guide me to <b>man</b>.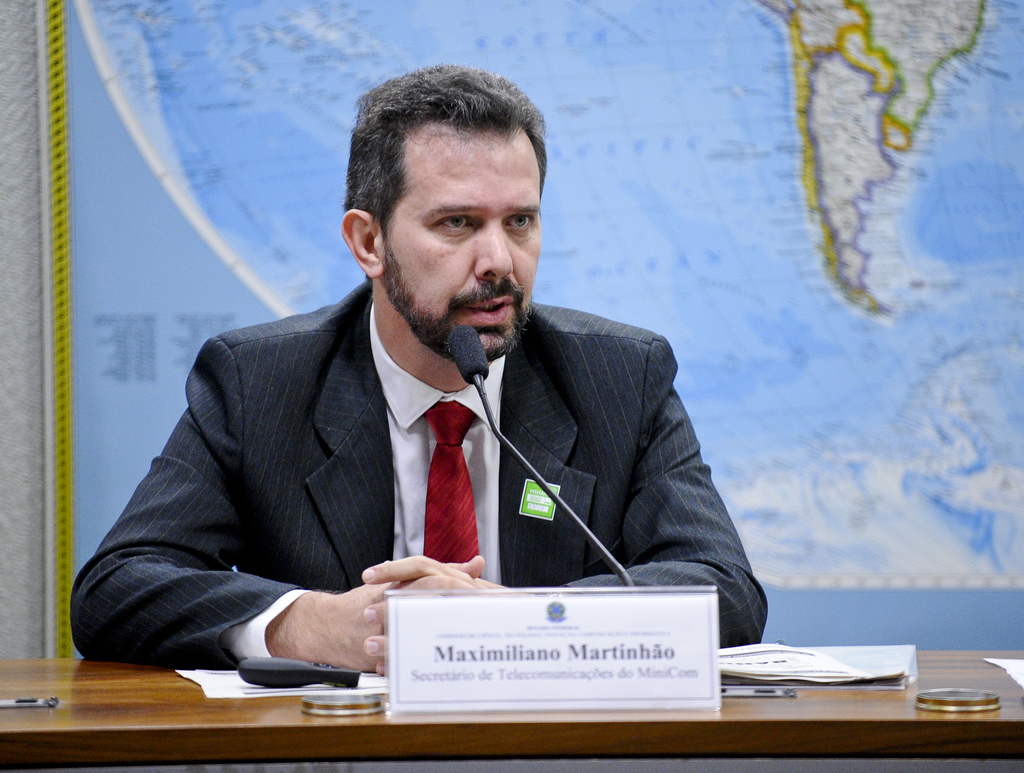
Guidance: 95/115/760/690.
